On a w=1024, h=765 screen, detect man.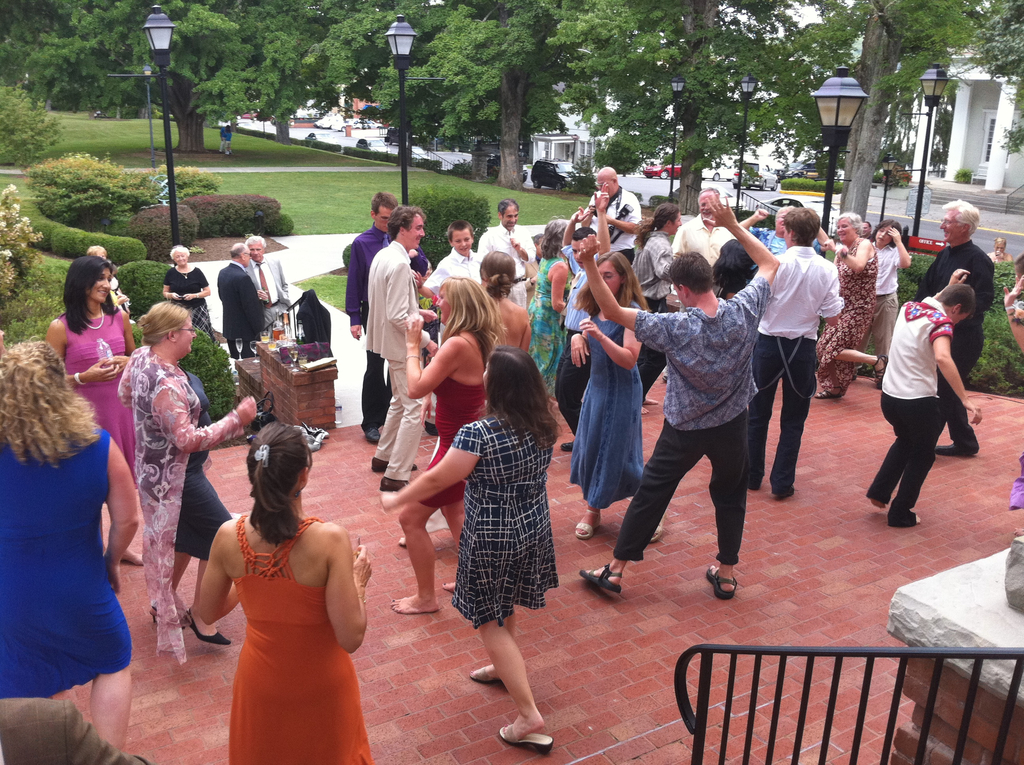
Rect(217, 241, 263, 352).
